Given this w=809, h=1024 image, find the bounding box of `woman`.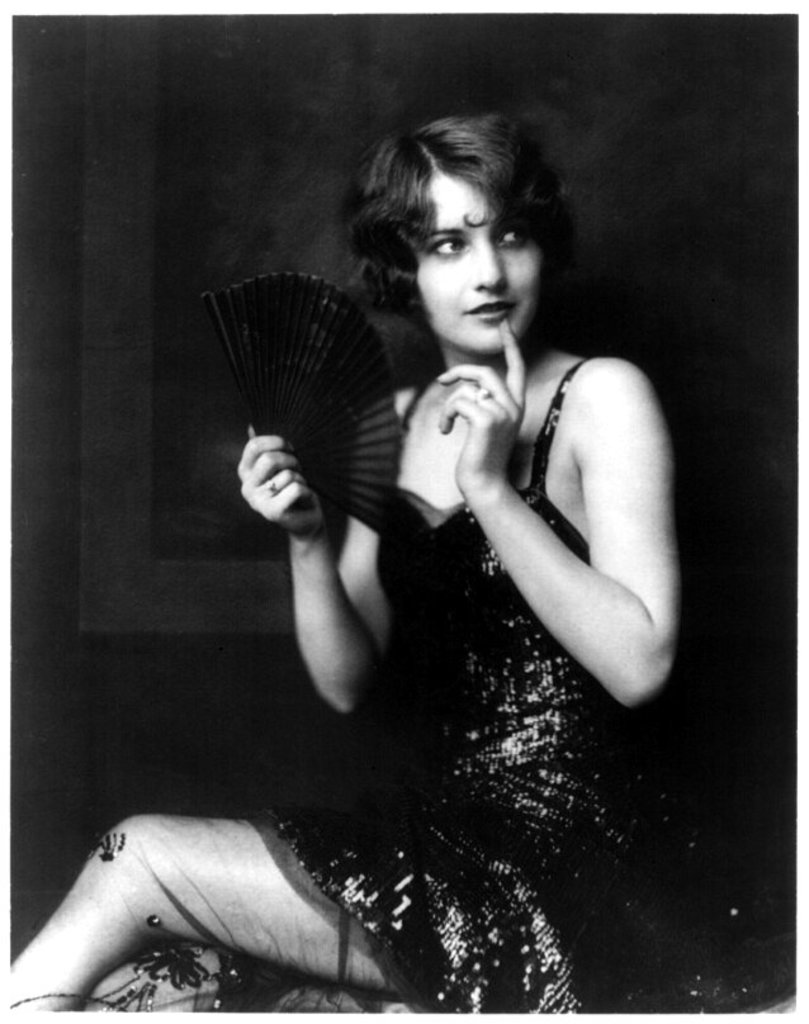
rect(170, 106, 691, 1011).
